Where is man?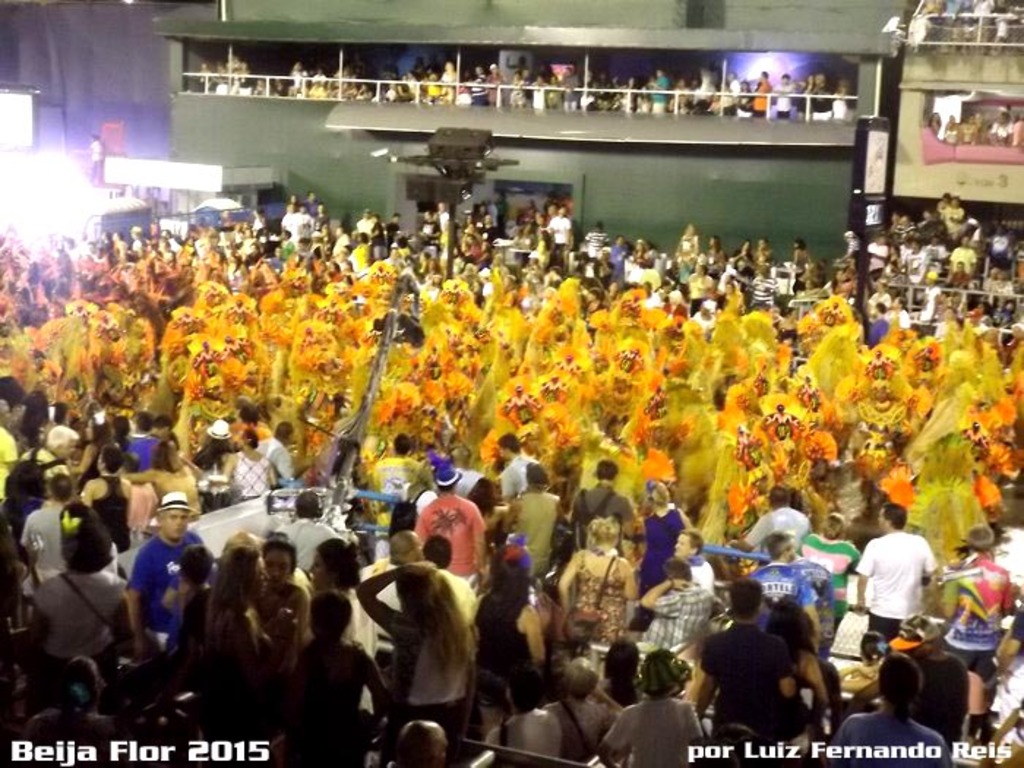
BBox(638, 560, 717, 648).
